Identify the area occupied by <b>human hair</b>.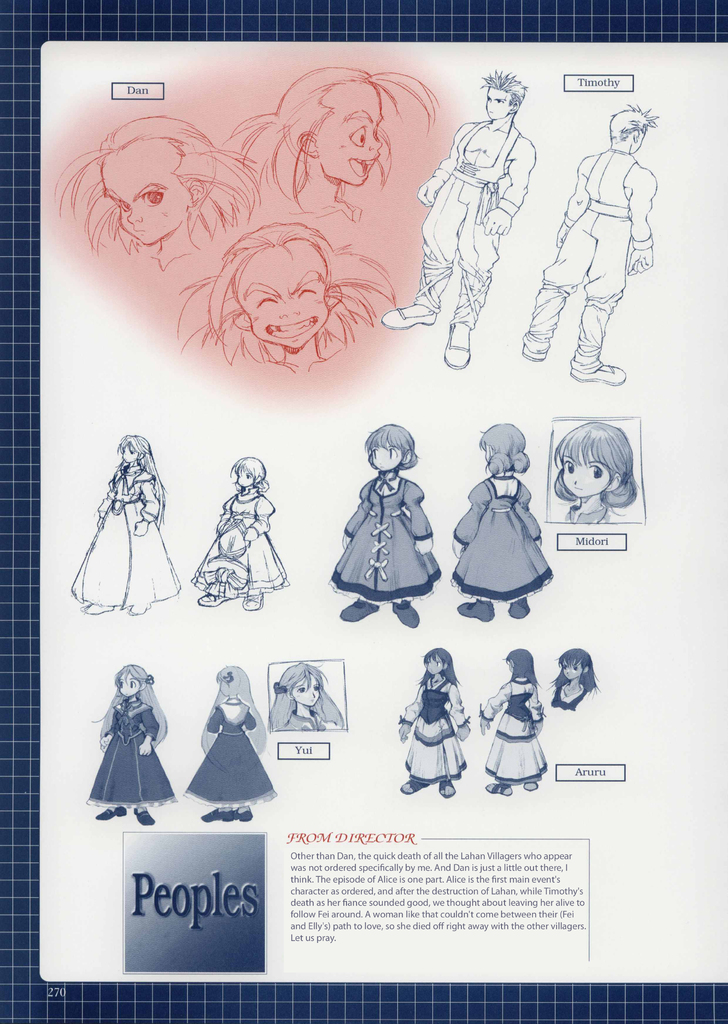
Area: bbox(476, 70, 524, 112).
